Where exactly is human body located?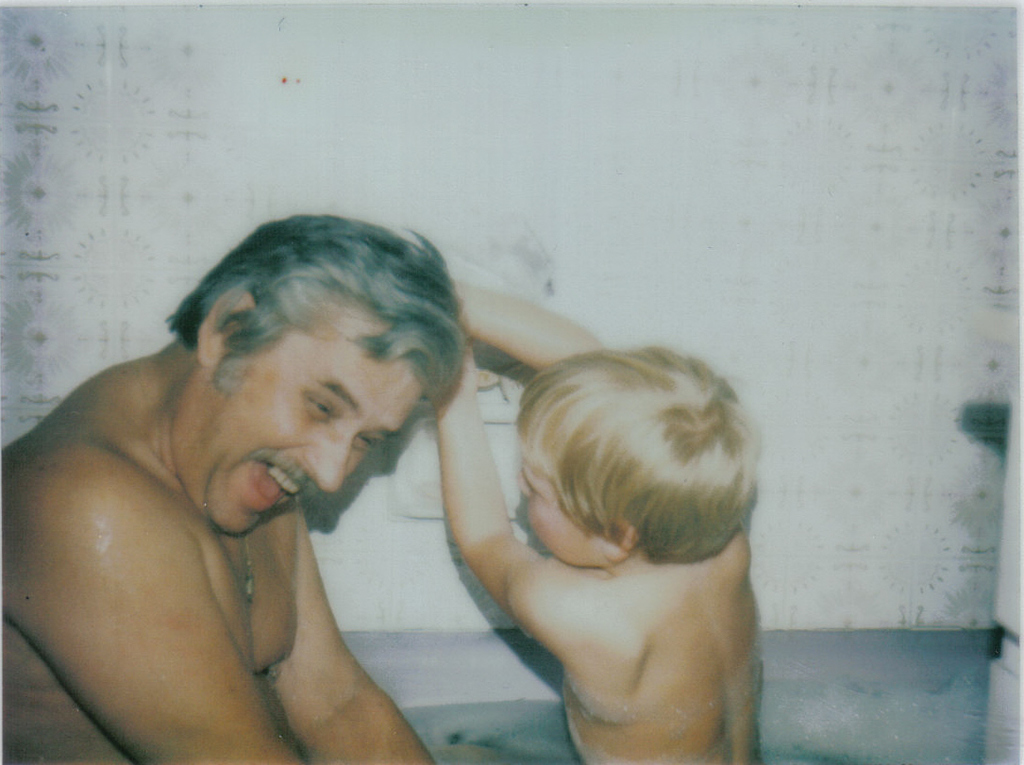
Its bounding box is (0,344,437,764).
